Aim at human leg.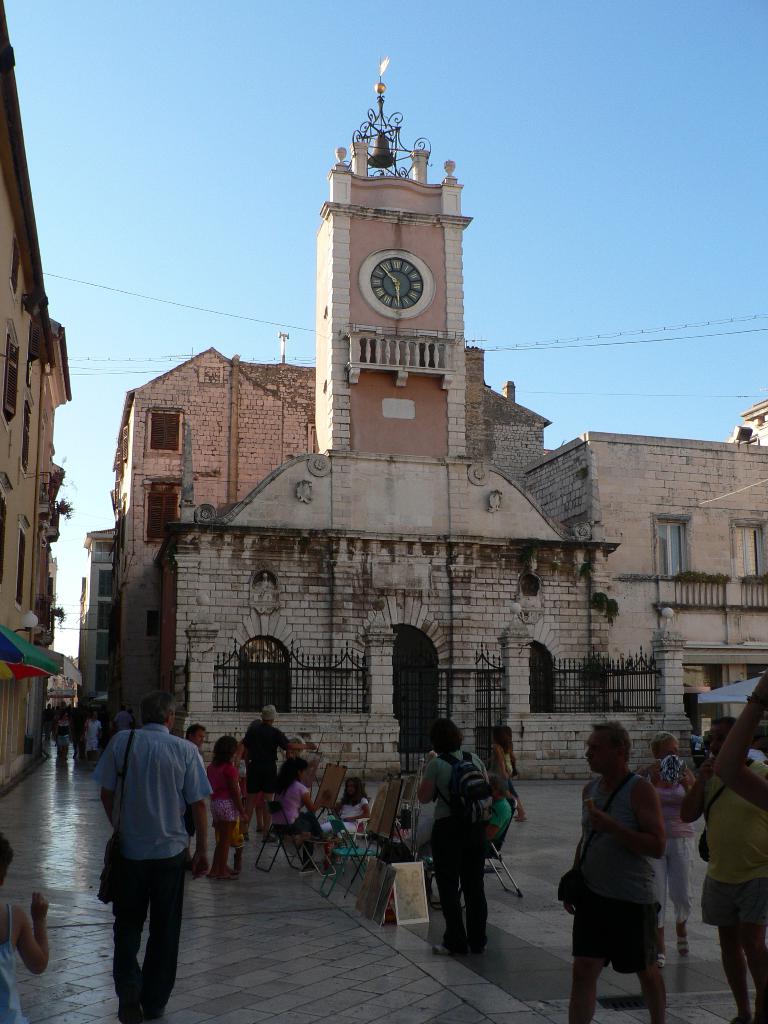
Aimed at [x1=430, y1=820, x2=490, y2=955].
